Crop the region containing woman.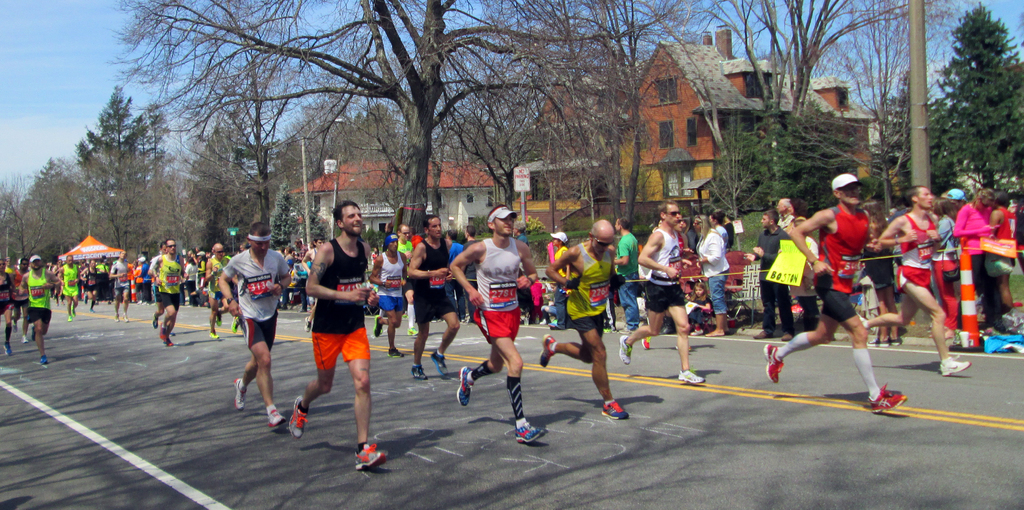
Crop region: locate(785, 201, 811, 235).
